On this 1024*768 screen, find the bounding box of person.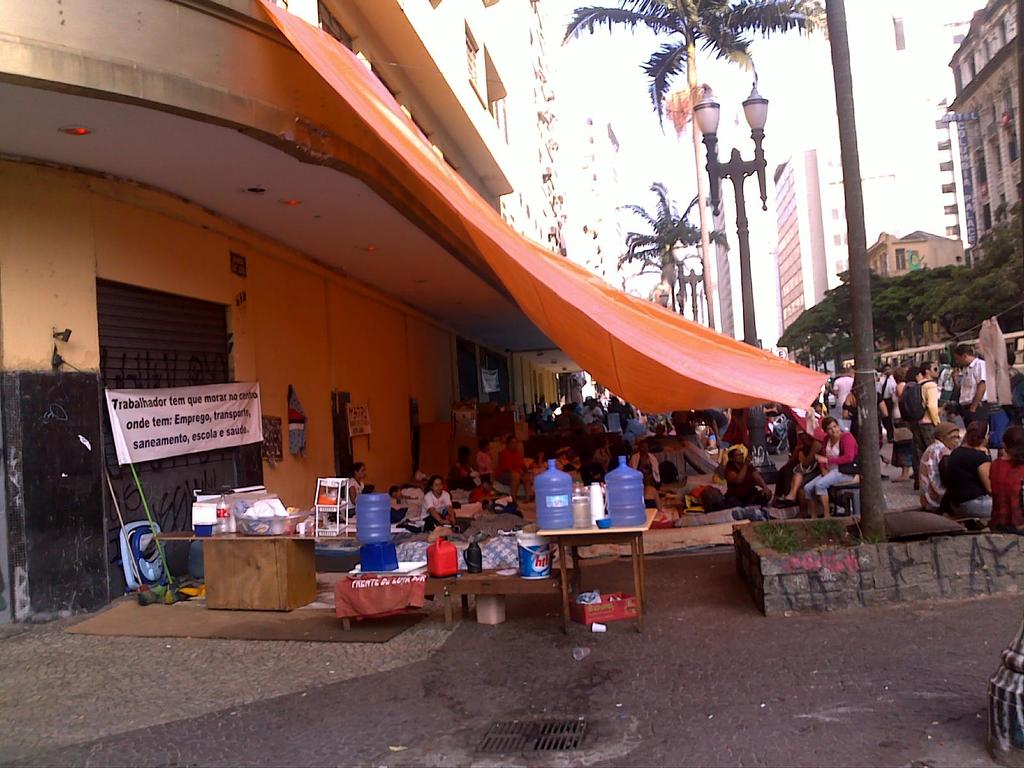
Bounding box: (717, 444, 778, 506).
